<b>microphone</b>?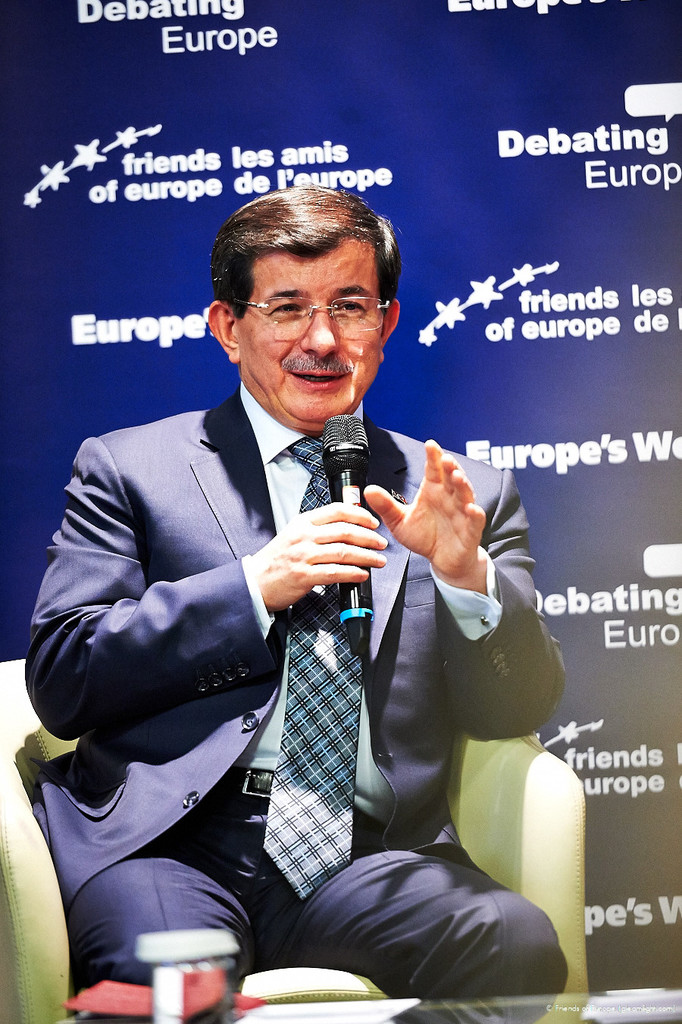
(313,414,369,662)
